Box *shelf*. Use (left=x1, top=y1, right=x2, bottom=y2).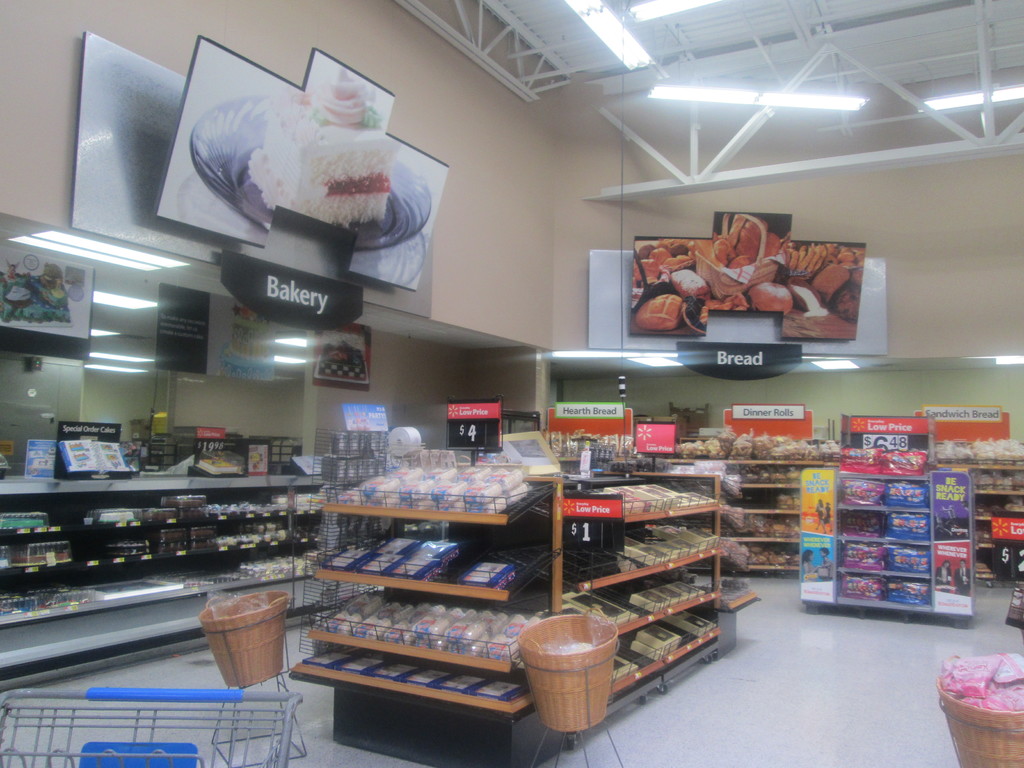
(left=148, top=436, right=179, bottom=472).
